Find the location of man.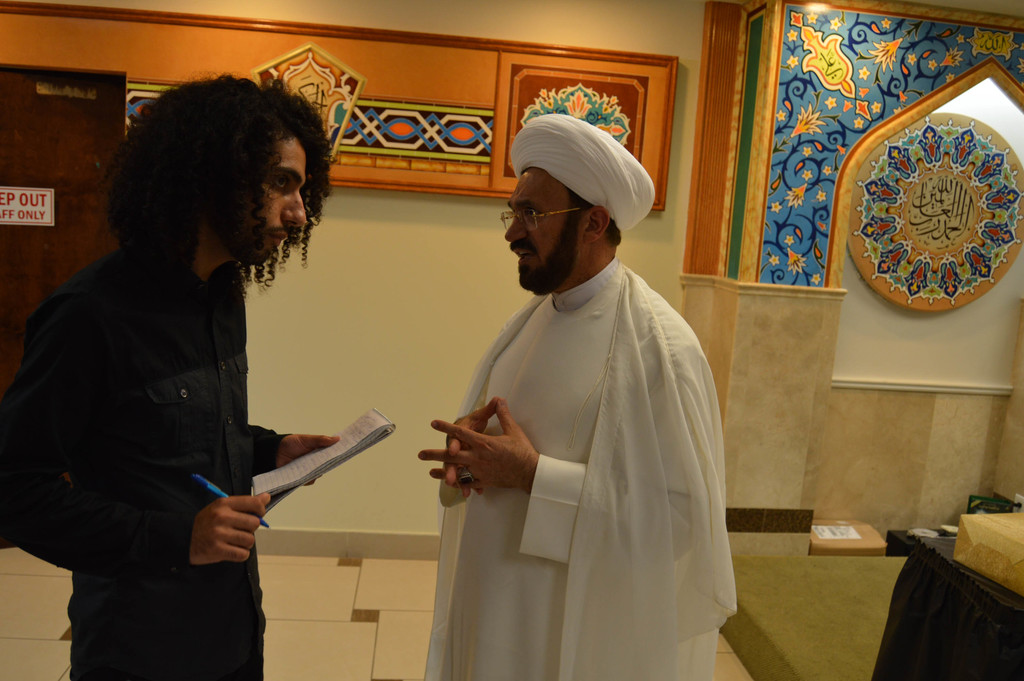
Location: l=419, t=97, r=749, b=666.
